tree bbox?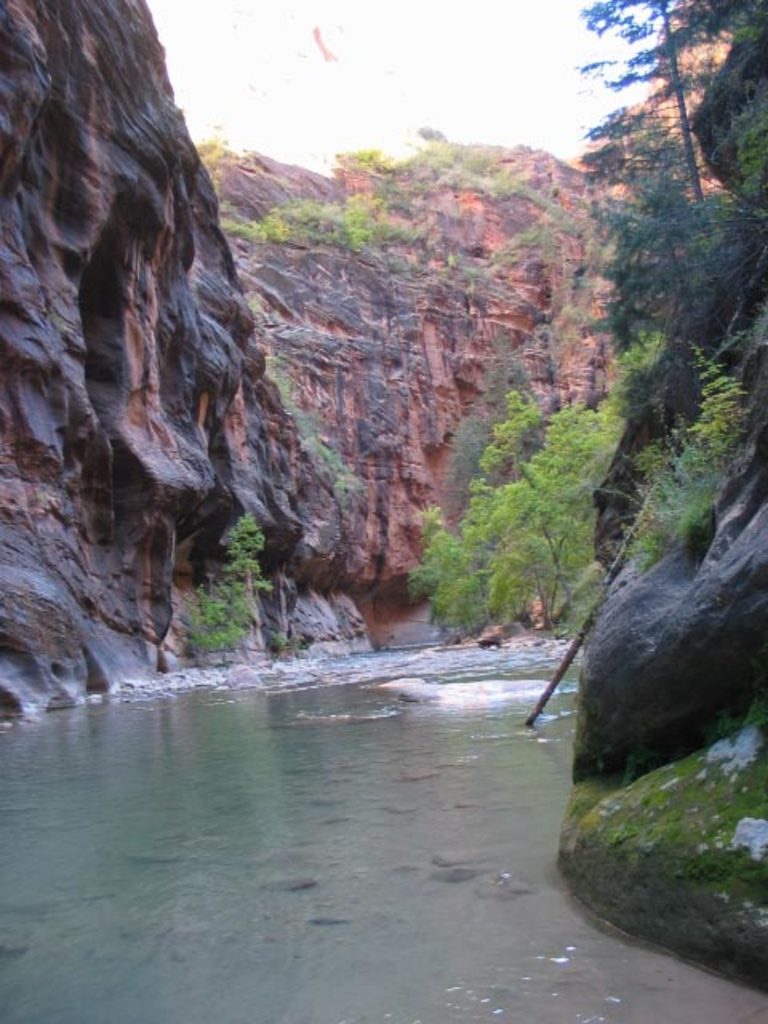
226,506,277,598
